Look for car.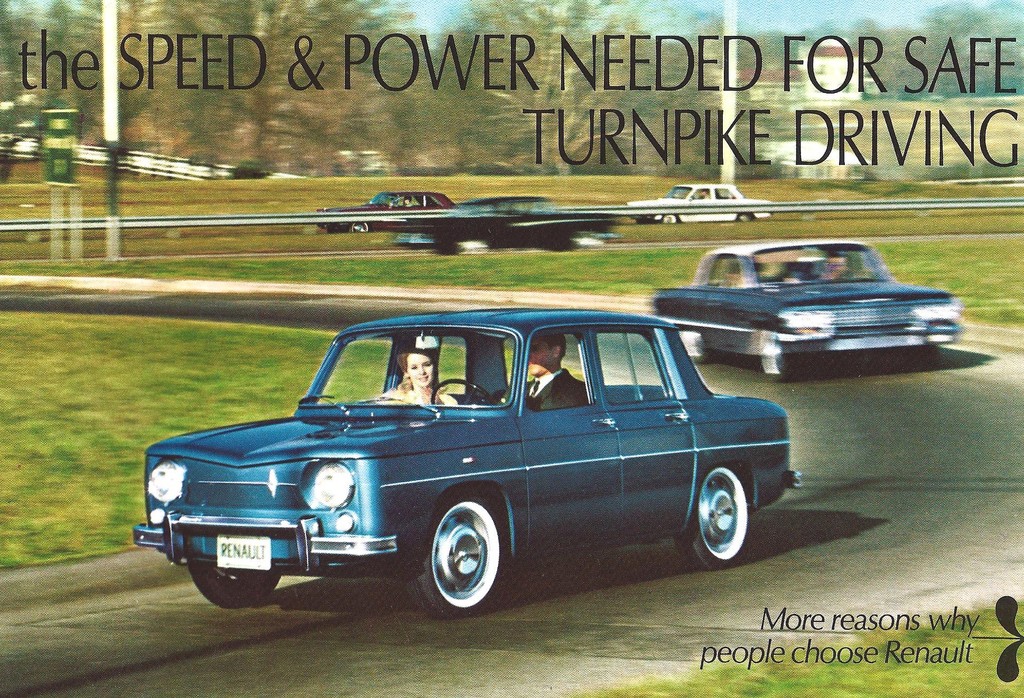
Found: locate(311, 190, 458, 232).
